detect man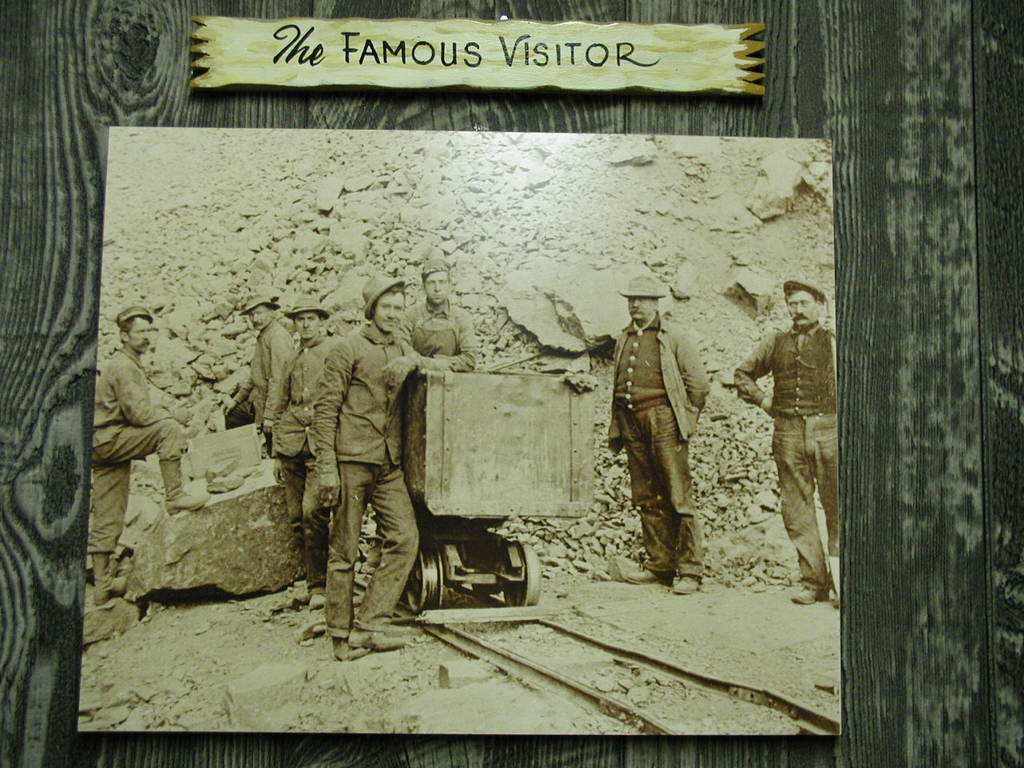
detection(733, 278, 838, 613)
